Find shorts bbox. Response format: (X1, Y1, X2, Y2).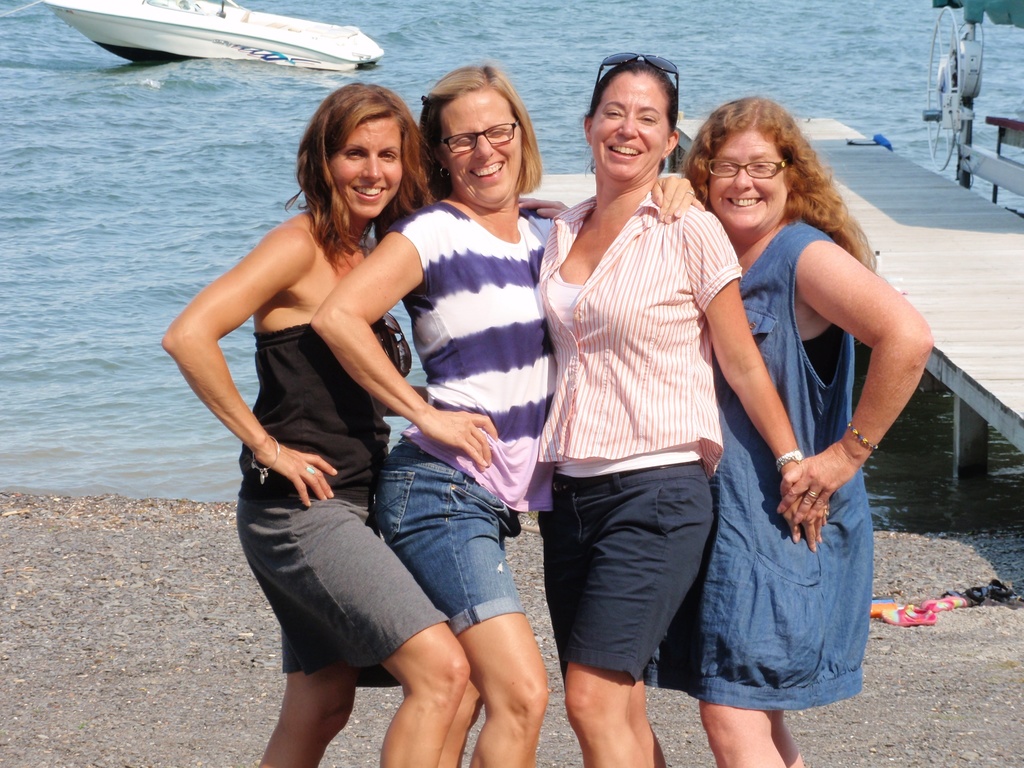
(378, 447, 527, 632).
